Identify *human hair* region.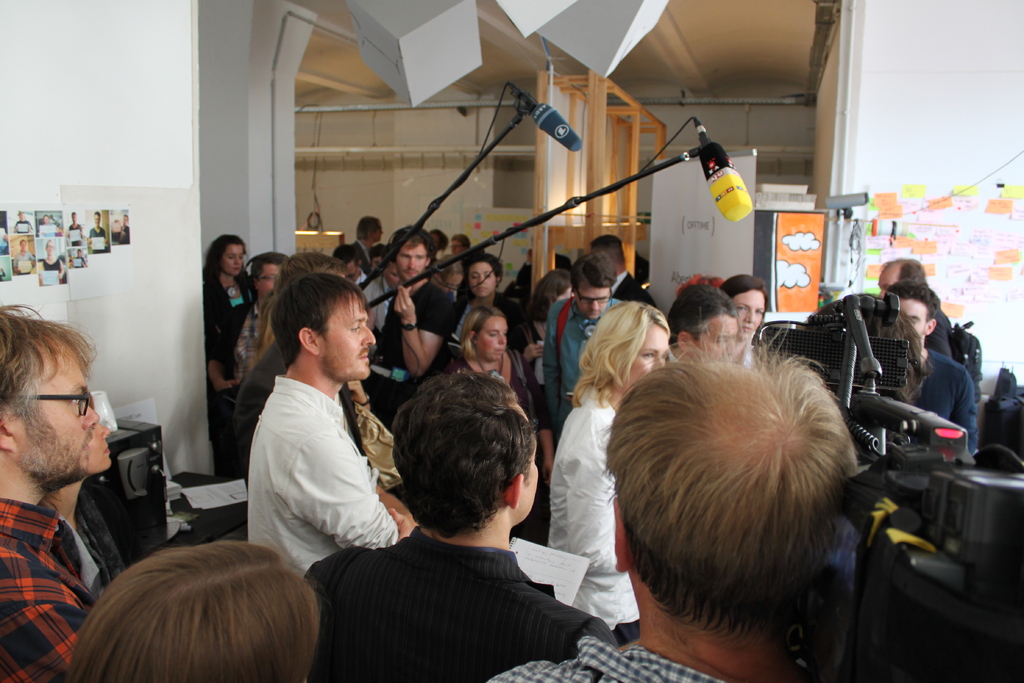
Region: left=392, top=368, right=536, bottom=531.
